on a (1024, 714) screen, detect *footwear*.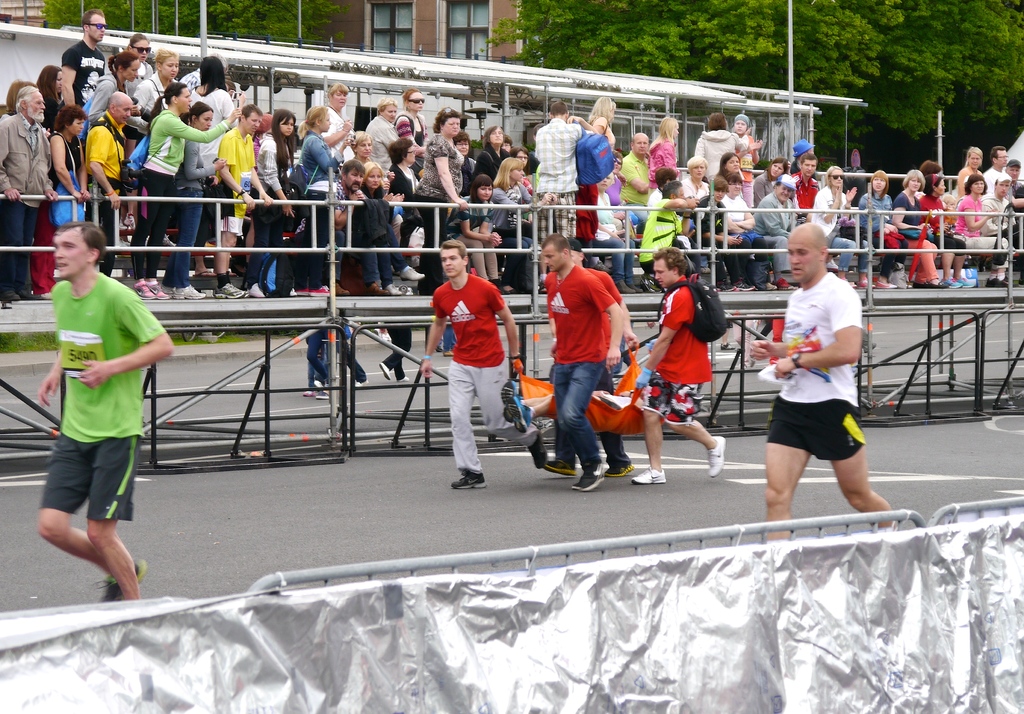
left=383, top=283, right=401, bottom=296.
